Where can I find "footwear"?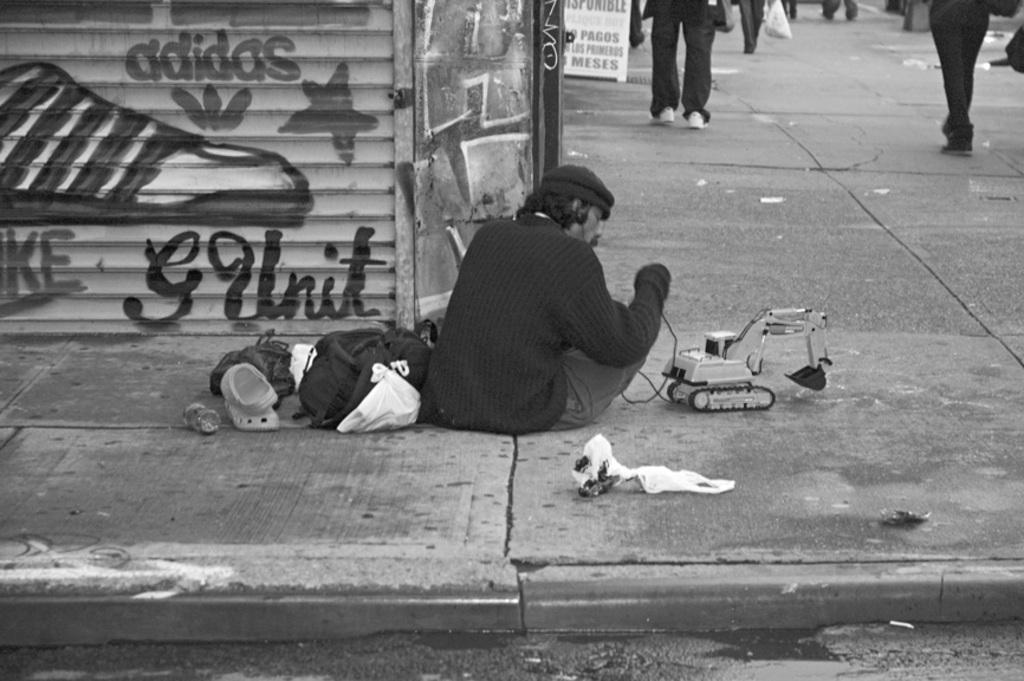
You can find it at rect(653, 102, 675, 121).
